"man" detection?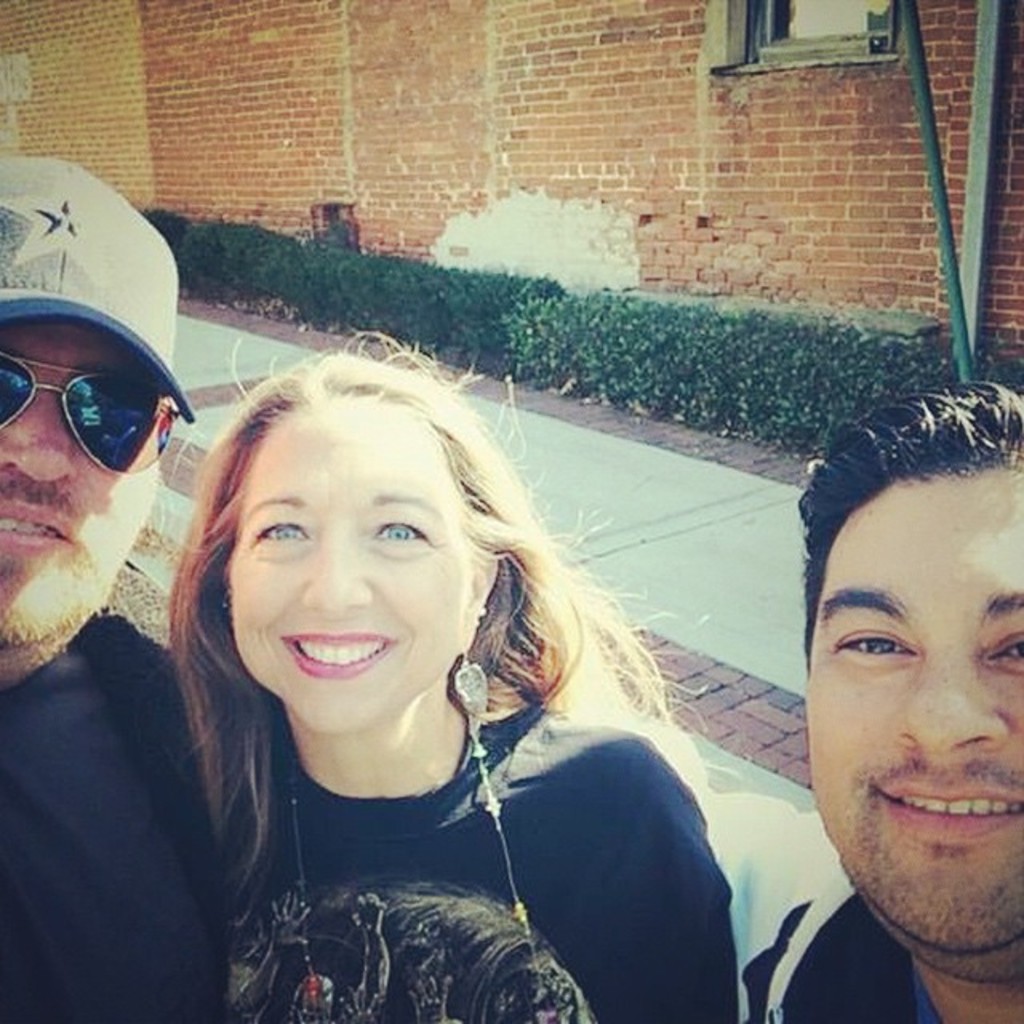
left=0, top=155, right=229, bottom=1022
